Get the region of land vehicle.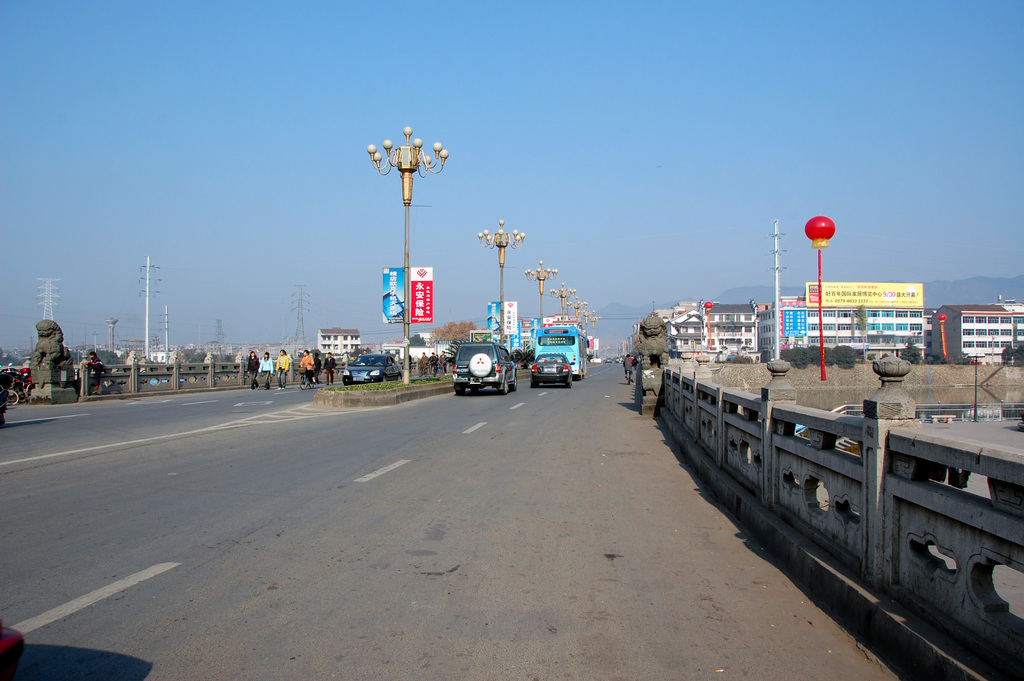
[x1=453, y1=342, x2=518, y2=396].
